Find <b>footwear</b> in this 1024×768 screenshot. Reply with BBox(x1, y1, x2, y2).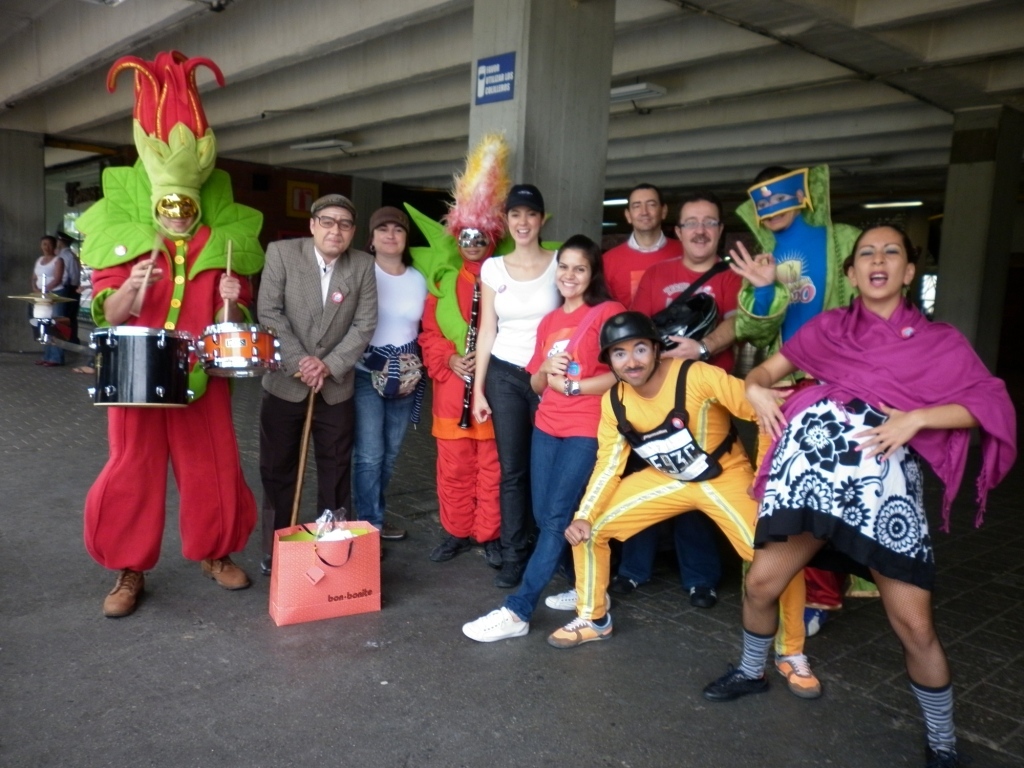
BBox(258, 550, 273, 576).
